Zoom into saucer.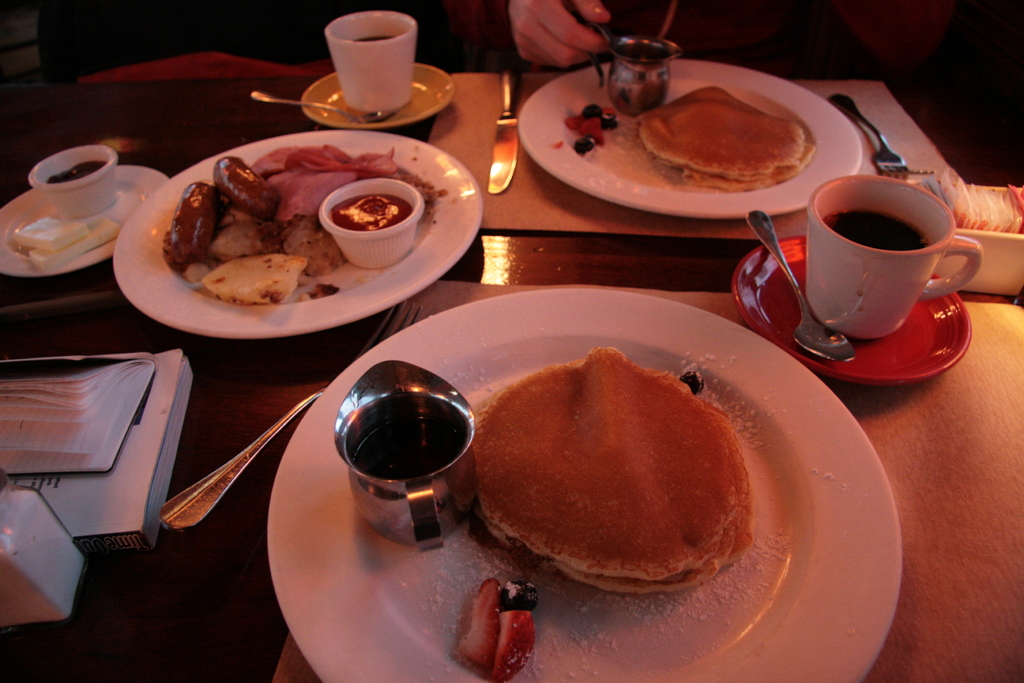
Zoom target: {"x1": 0, "y1": 162, "x2": 173, "y2": 277}.
